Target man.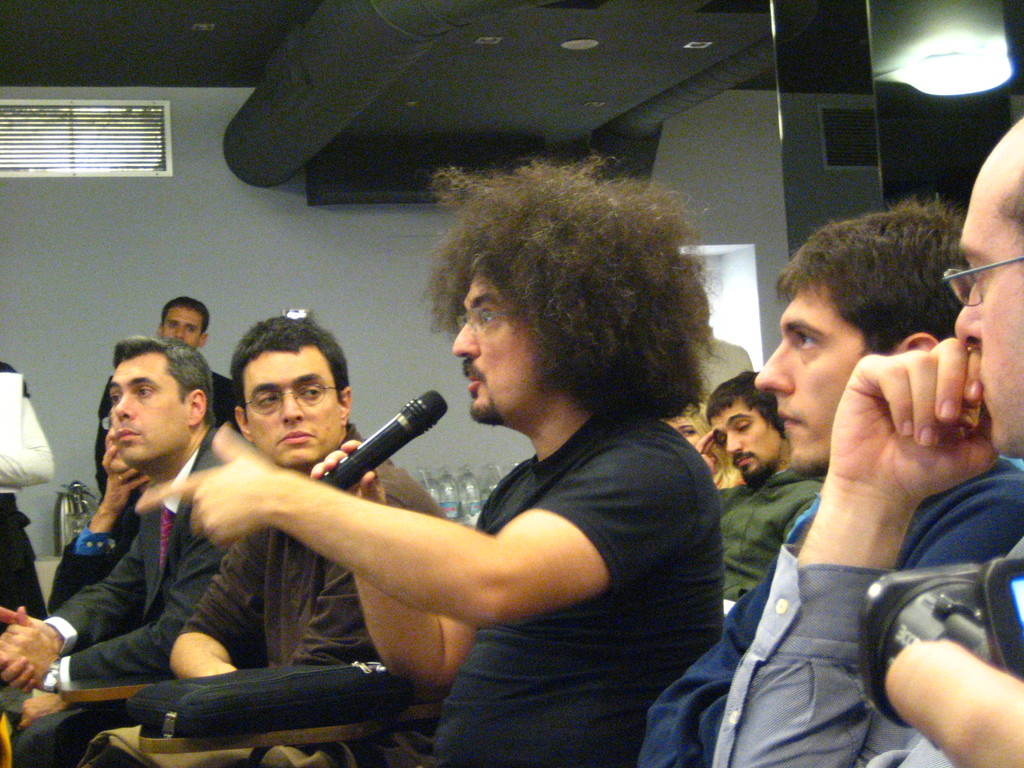
Target region: (8,317,448,767).
